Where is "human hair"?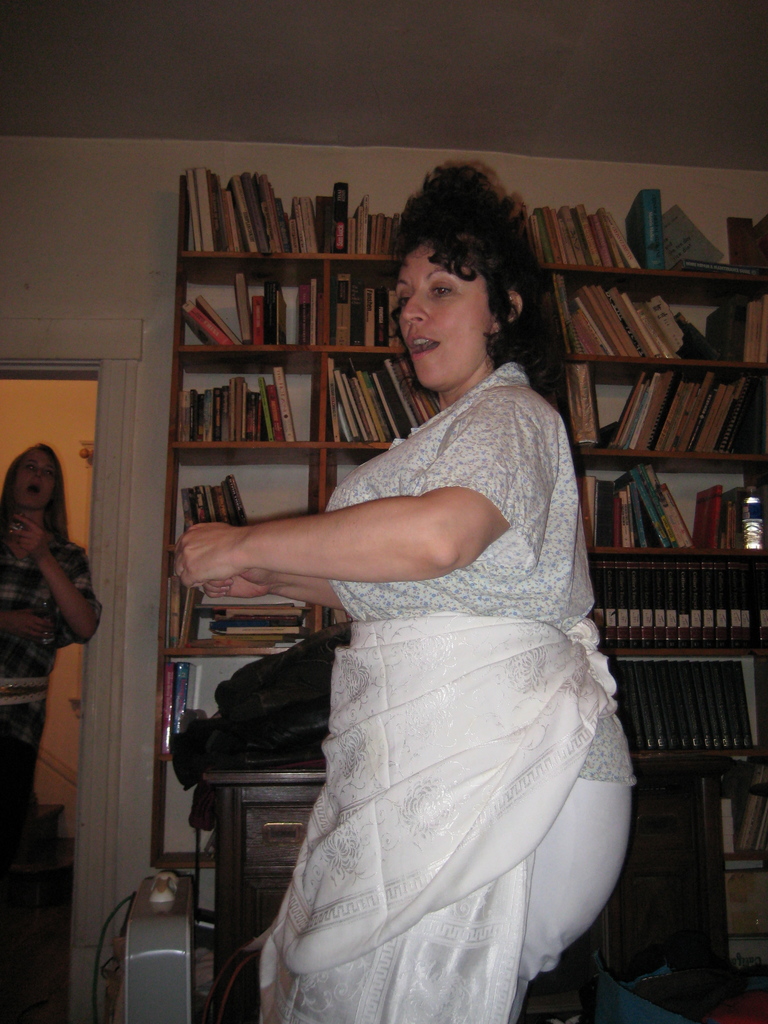
384/159/530/378.
